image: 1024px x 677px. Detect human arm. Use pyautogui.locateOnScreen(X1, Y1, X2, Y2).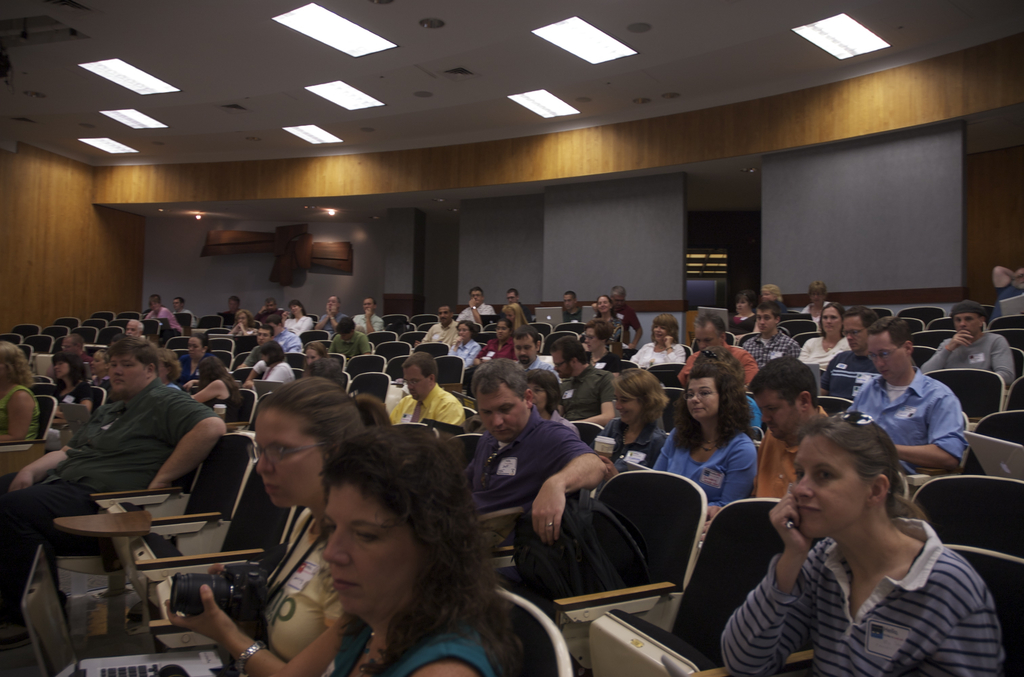
pyautogui.locateOnScreen(281, 313, 319, 340).
